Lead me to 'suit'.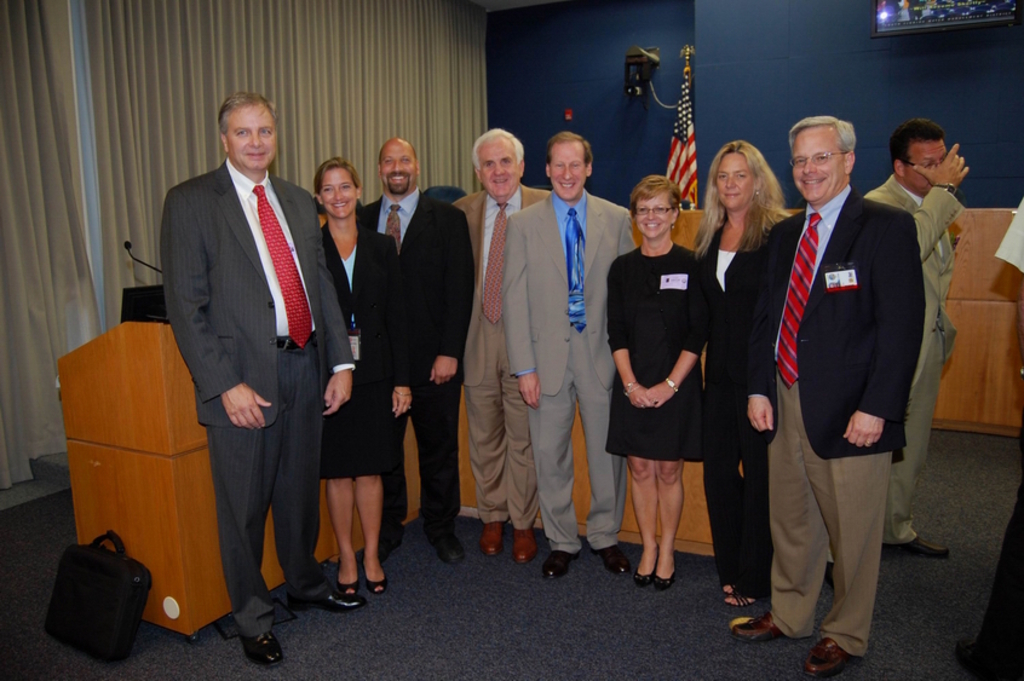
Lead to box(754, 184, 925, 657).
